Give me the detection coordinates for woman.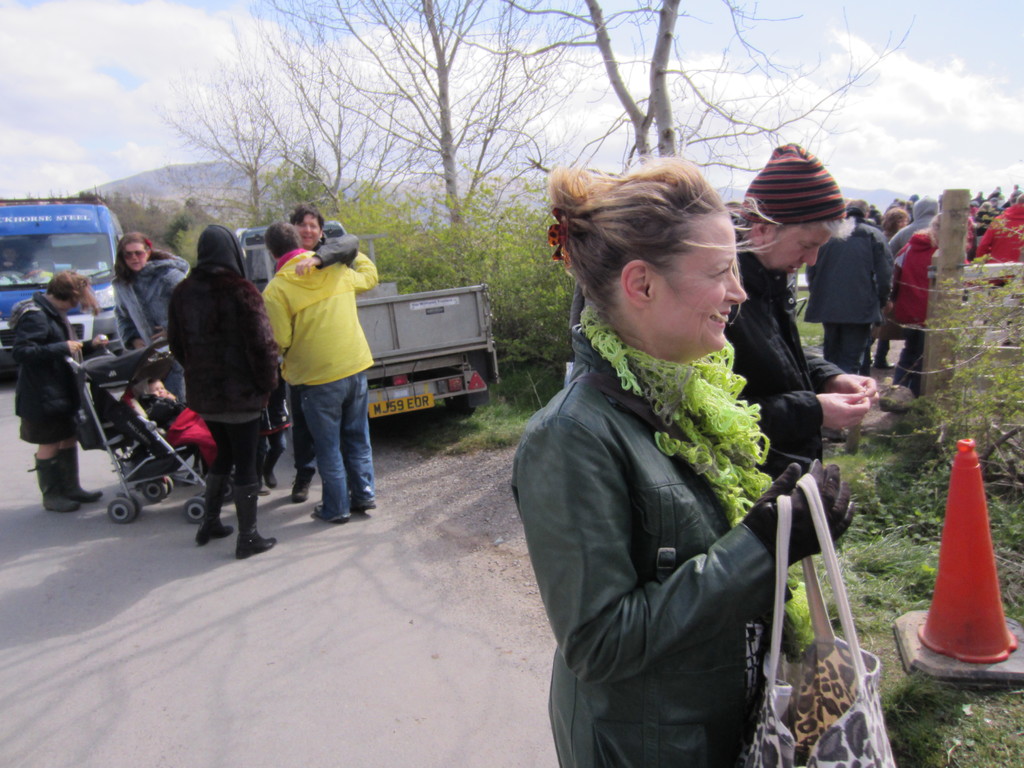
[x1=11, y1=274, x2=111, y2=512].
